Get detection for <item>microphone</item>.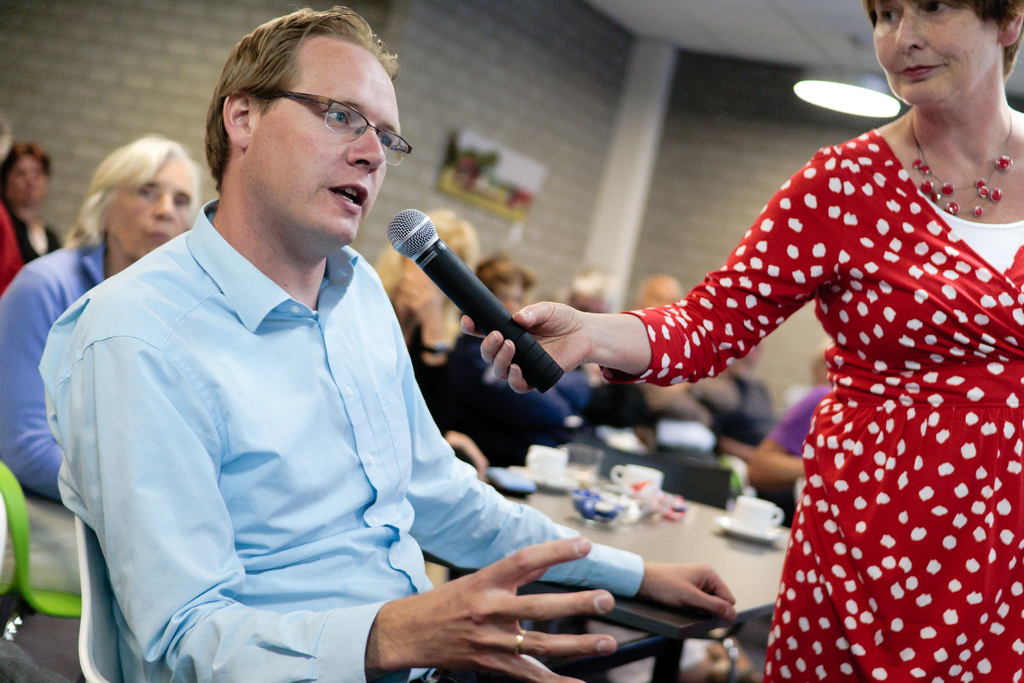
Detection: left=390, top=211, right=570, bottom=420.
